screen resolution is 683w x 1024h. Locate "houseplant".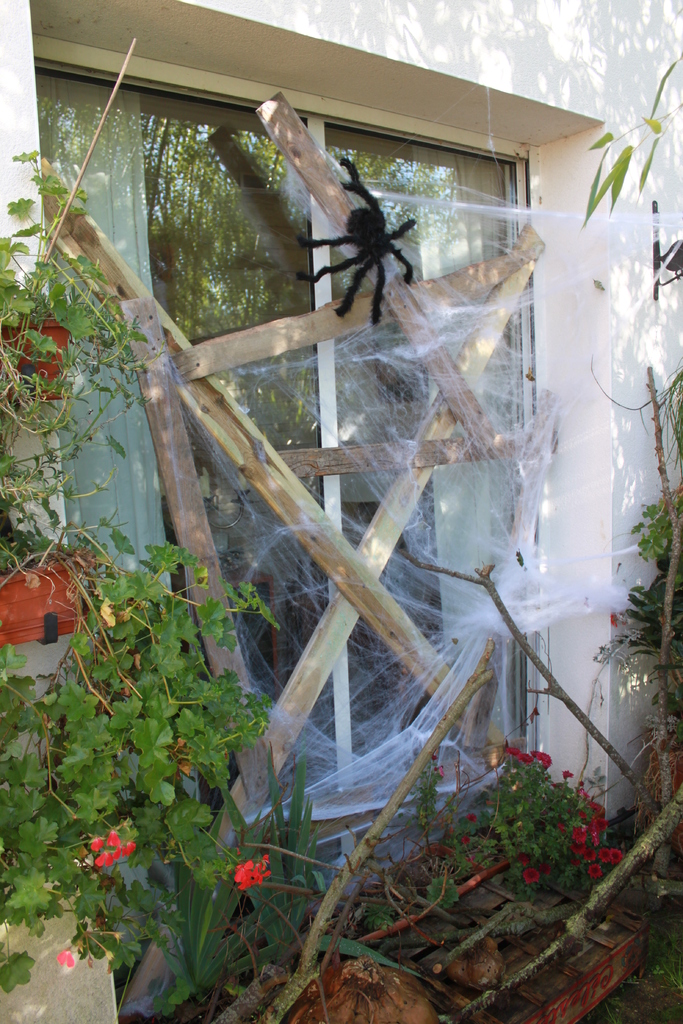
(0, 150, 139, 433).
